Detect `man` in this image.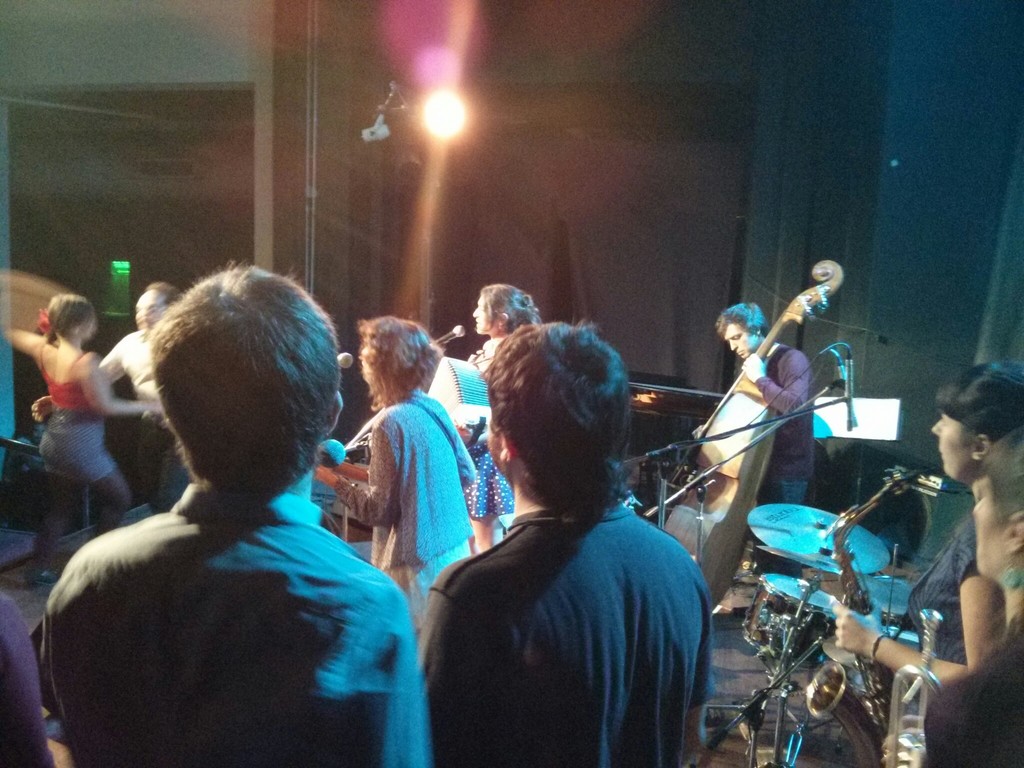
Detection: <region>36, 280, 188, 516</region>.
